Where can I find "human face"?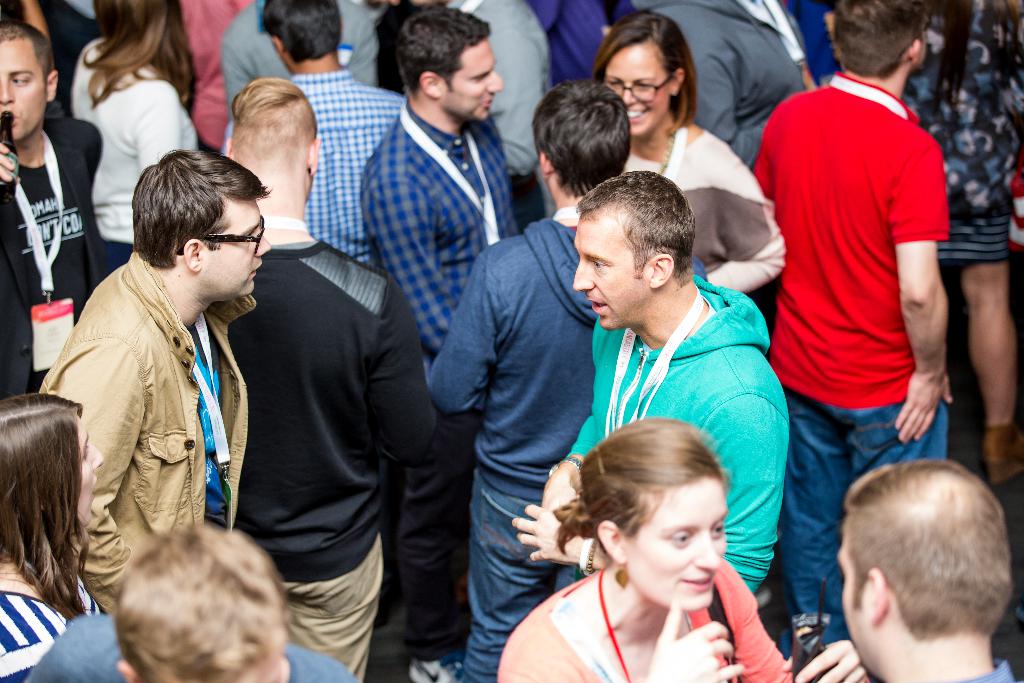
You can find it at rect(604, 50, 667, 139).
